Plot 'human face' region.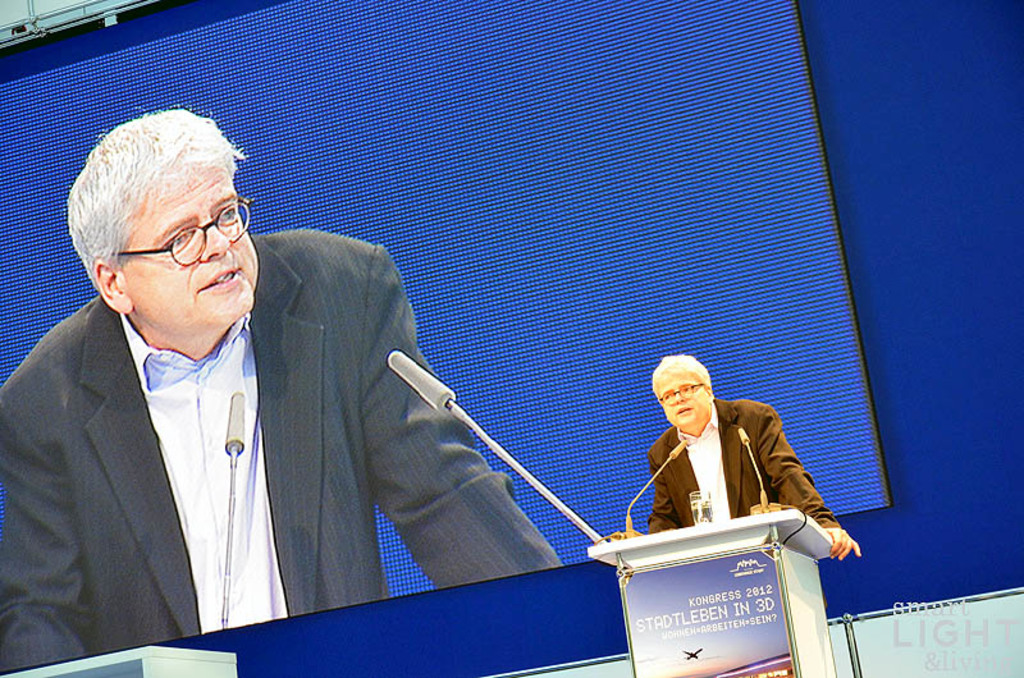
Plotted at pyautogui.locateOnScreen(118, 164, 266, 333).
